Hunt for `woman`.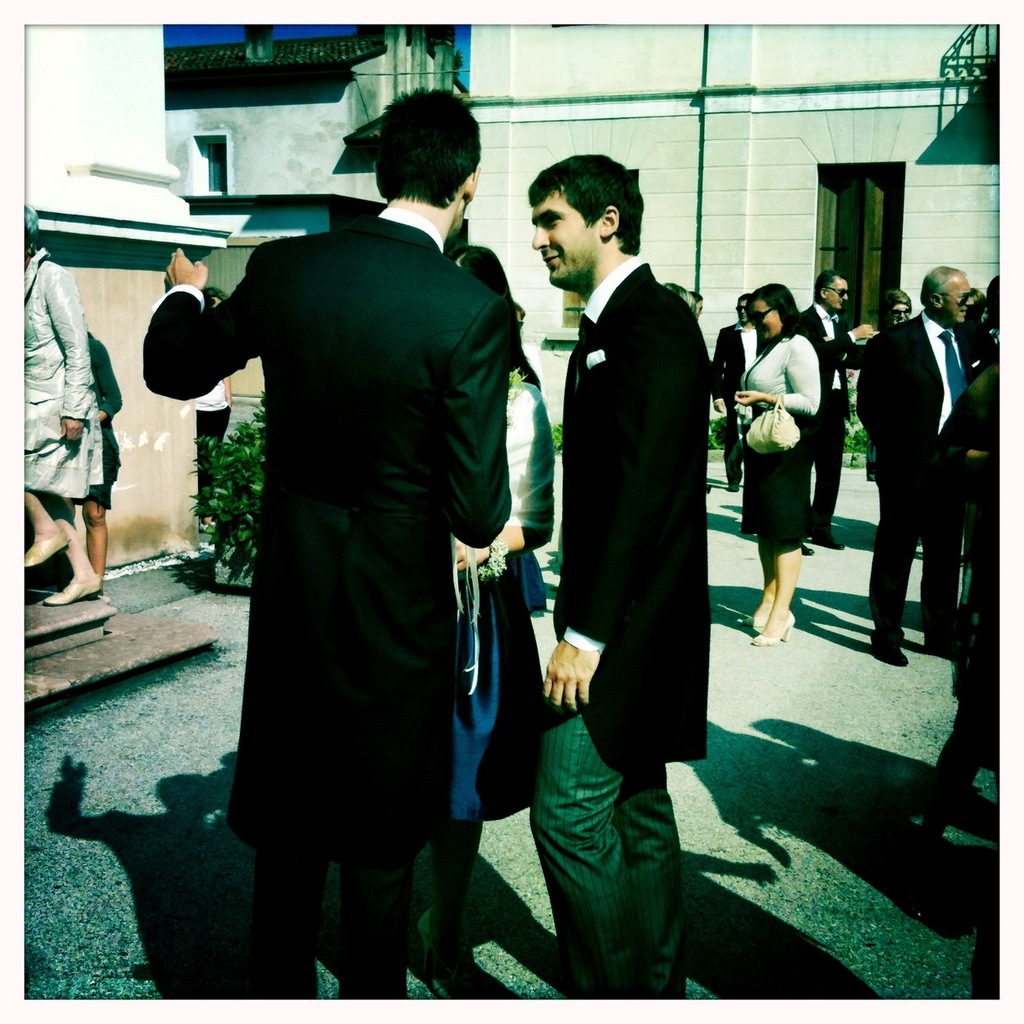
Hunted down at [x1=724, y1=273, x2=823, y2=649].
